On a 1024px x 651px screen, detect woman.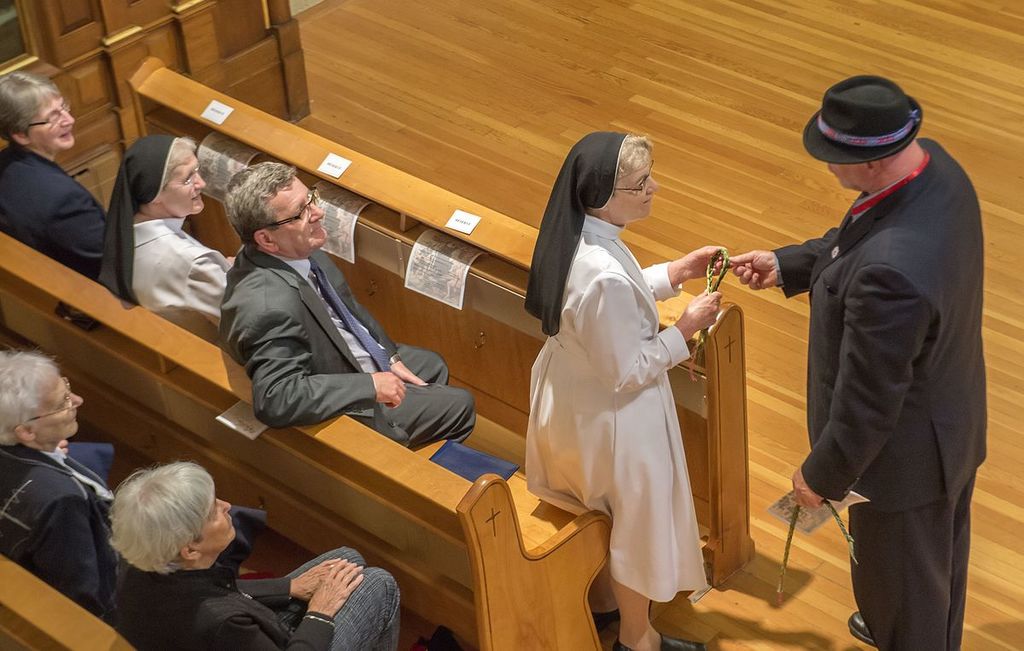
96:135:238:329.
